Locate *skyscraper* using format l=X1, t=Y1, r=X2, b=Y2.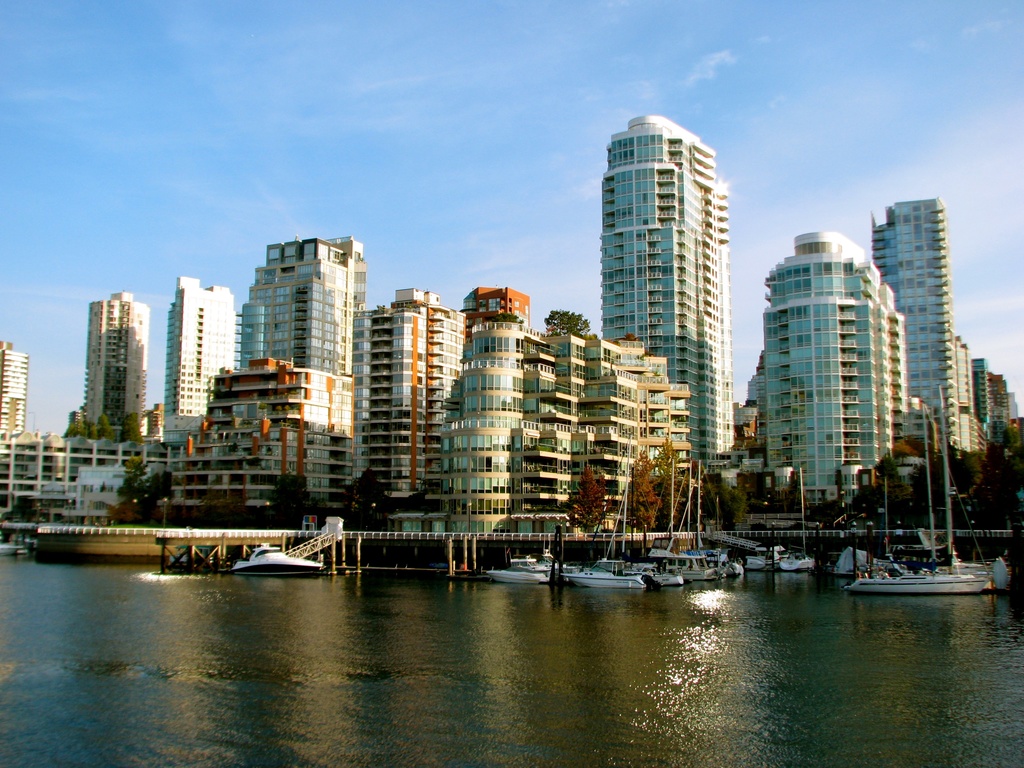
l=980, t=362, r=1021, b=433.
